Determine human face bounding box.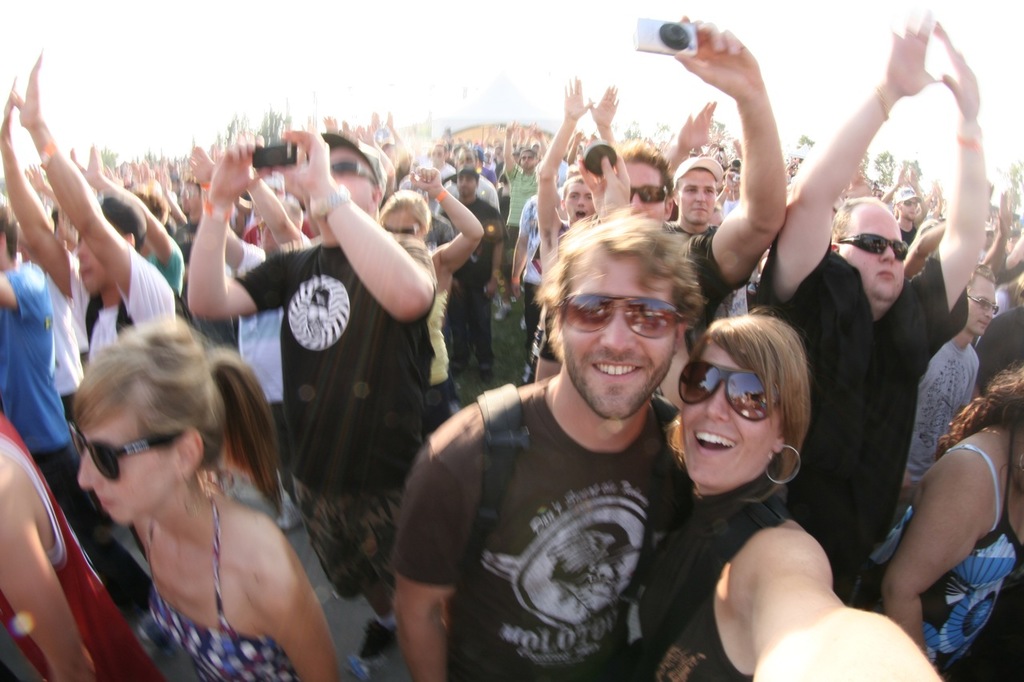
Determined: region(74, 402, 186, 525).
